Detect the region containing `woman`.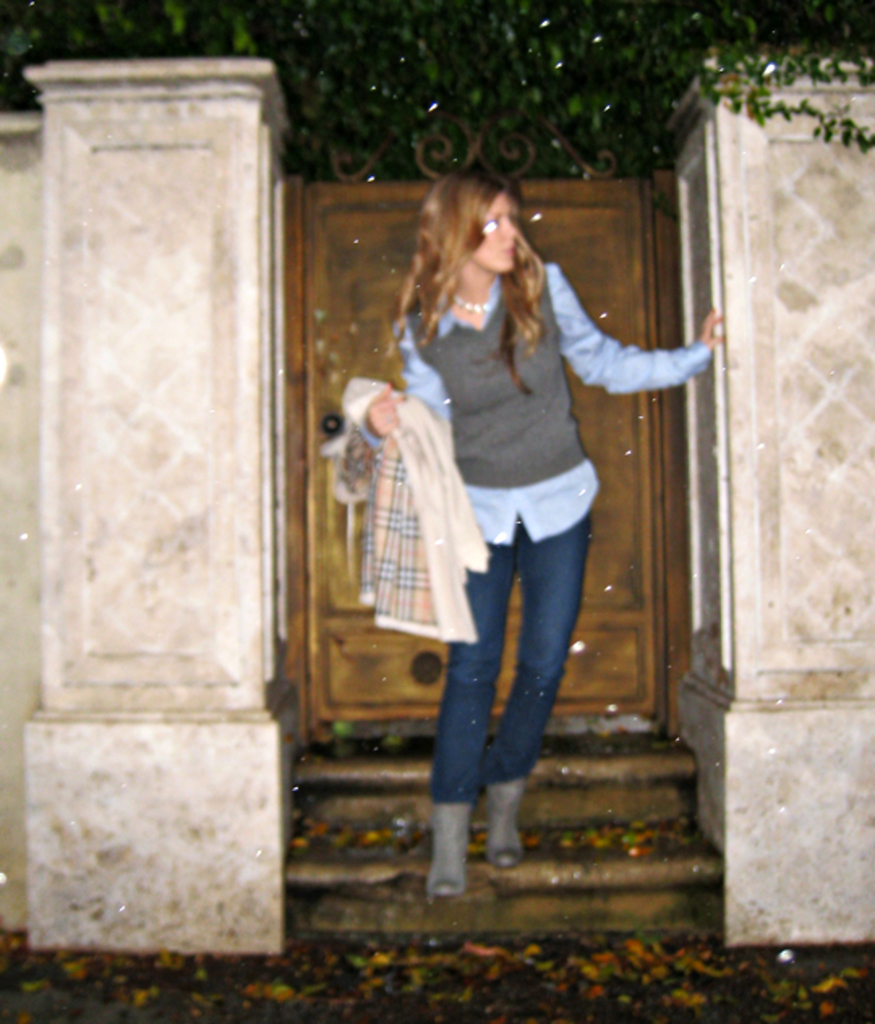
[350,177,676,820].
